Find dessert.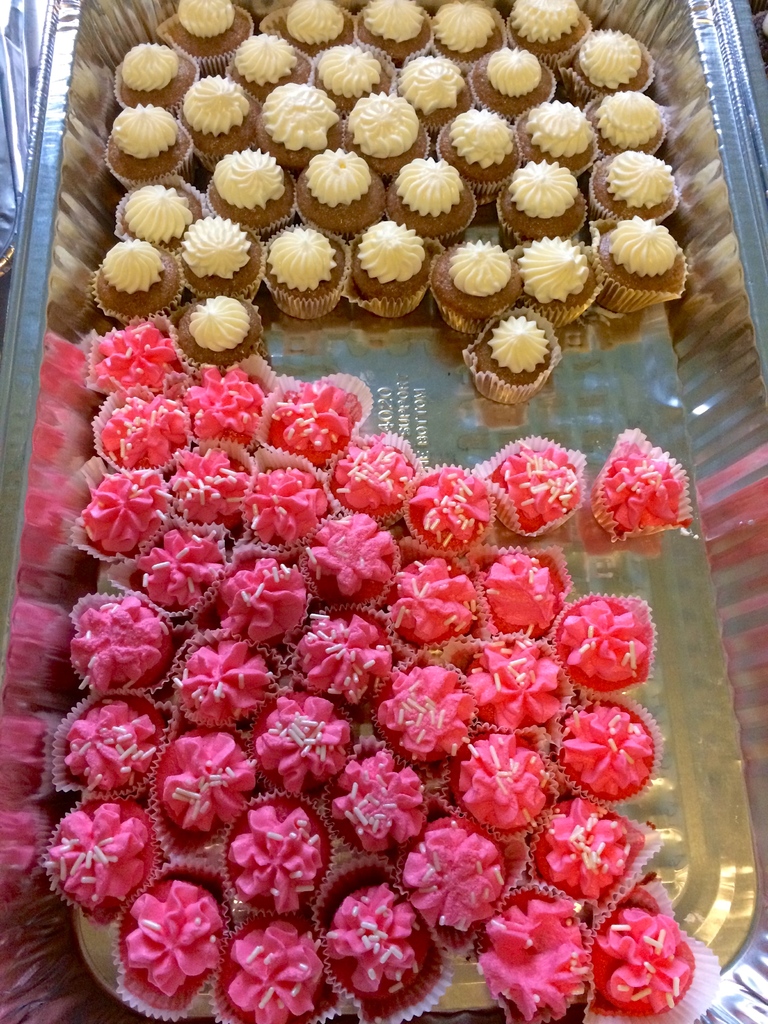
<region>545, 799, 634, 902</region>.
